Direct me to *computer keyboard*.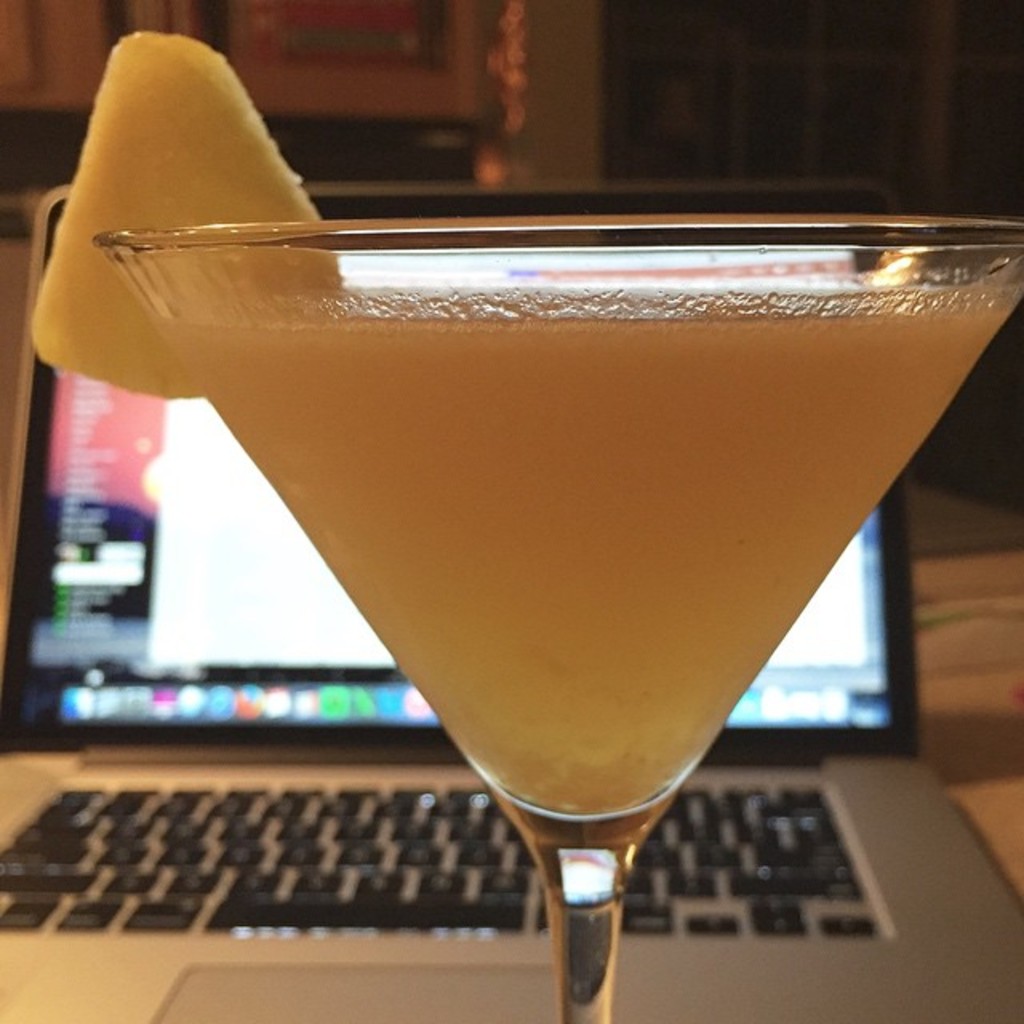
Direction: {"left": 0, "top": 784, "right": 885, "bottom": 936}.
